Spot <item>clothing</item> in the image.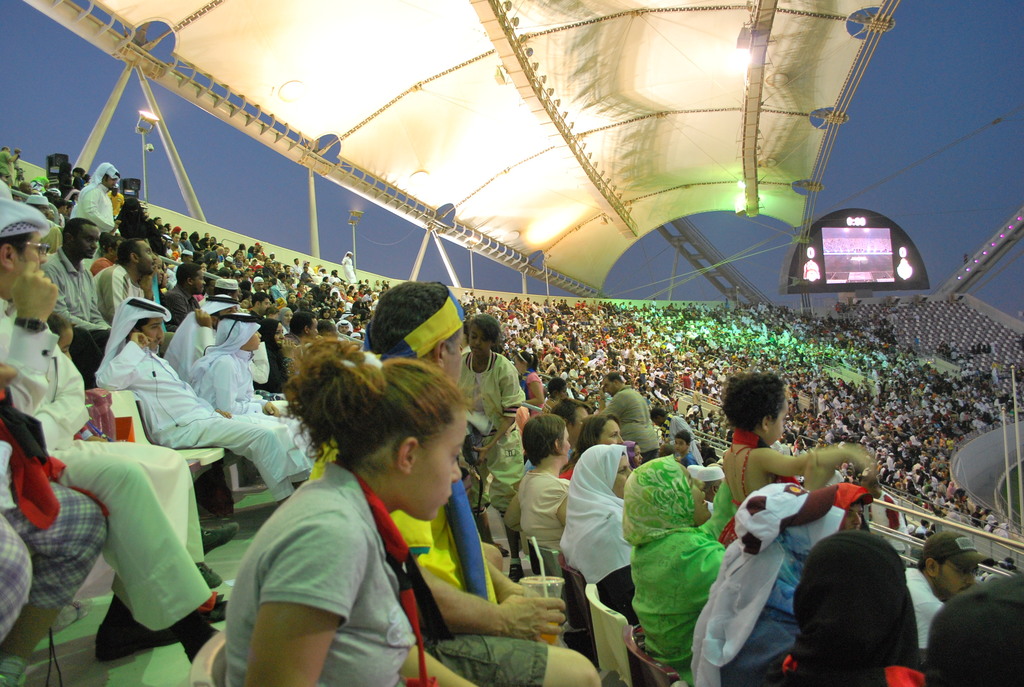
<item>clothing</item> found at (0,306,213,640).
